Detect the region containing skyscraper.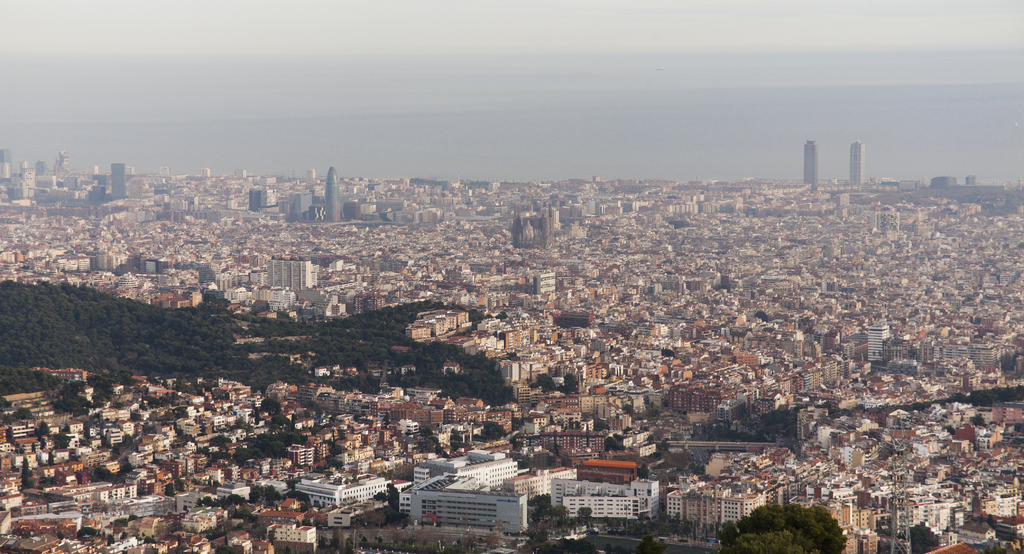
110,158,135,203.
